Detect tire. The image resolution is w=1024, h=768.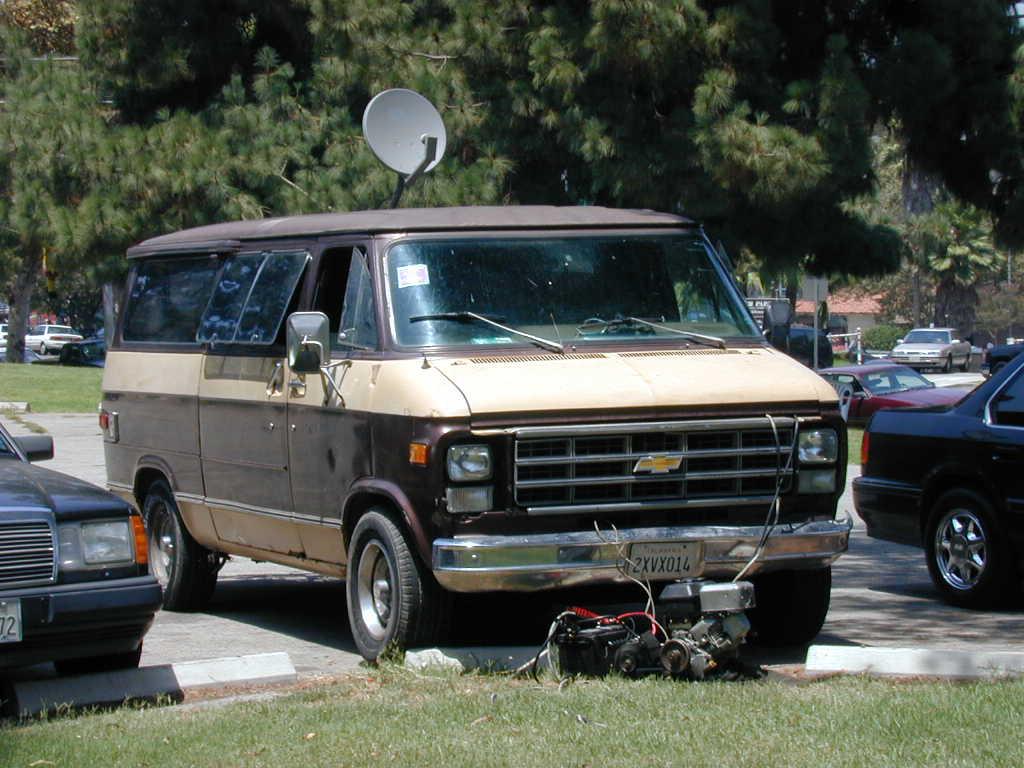
rect(913, 500, 993, 614).
